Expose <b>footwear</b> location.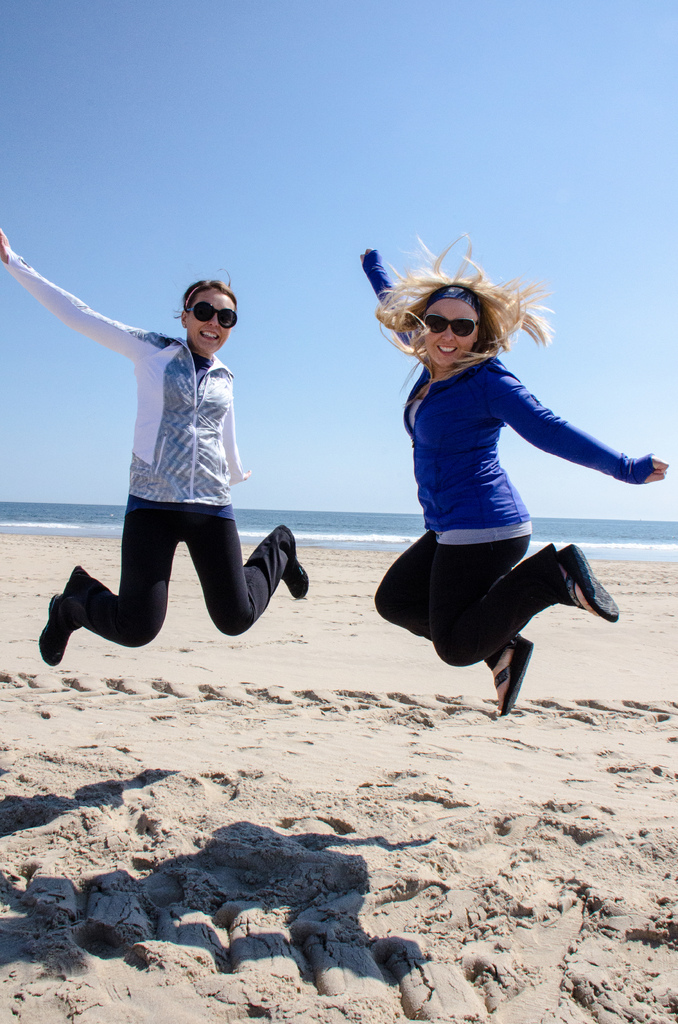
Exposed at 273,516,304,600.
